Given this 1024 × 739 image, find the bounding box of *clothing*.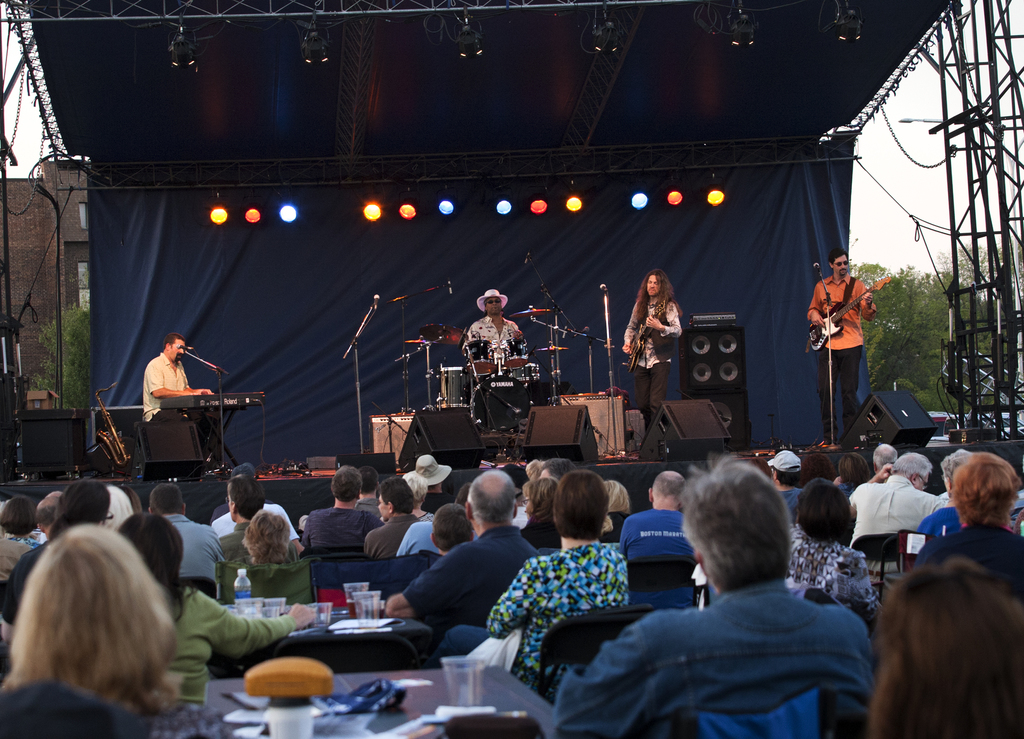
(left=215, top=493, right=305, bottom=544).
